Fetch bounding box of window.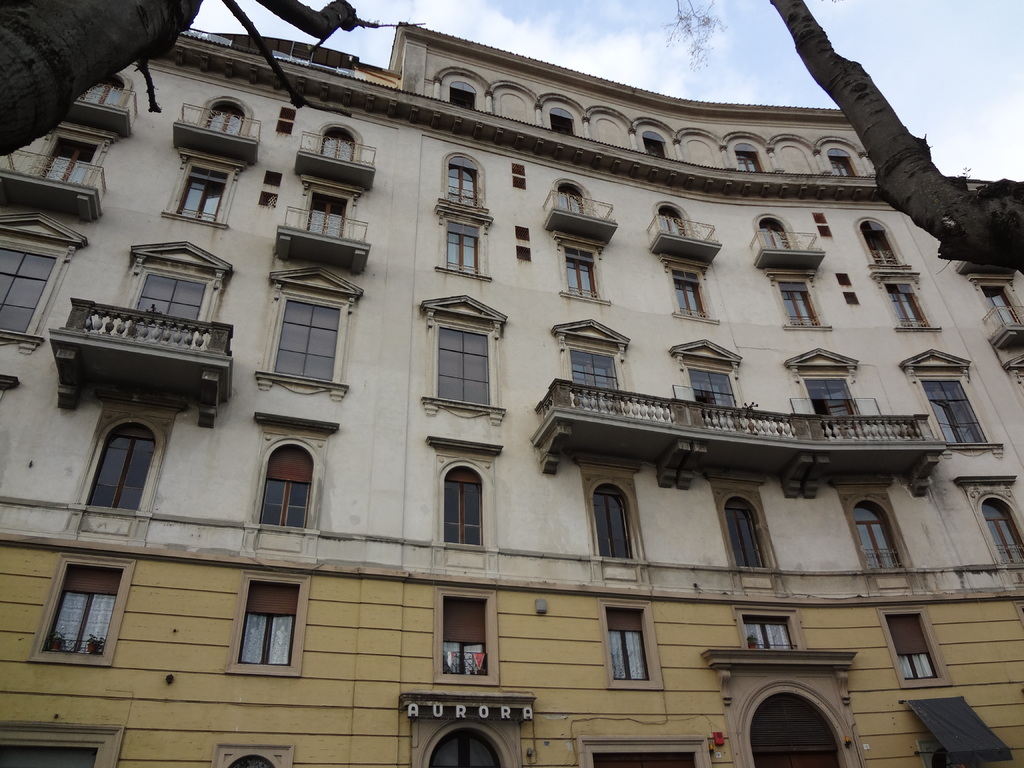
Bbox: 0/207/92/364.
